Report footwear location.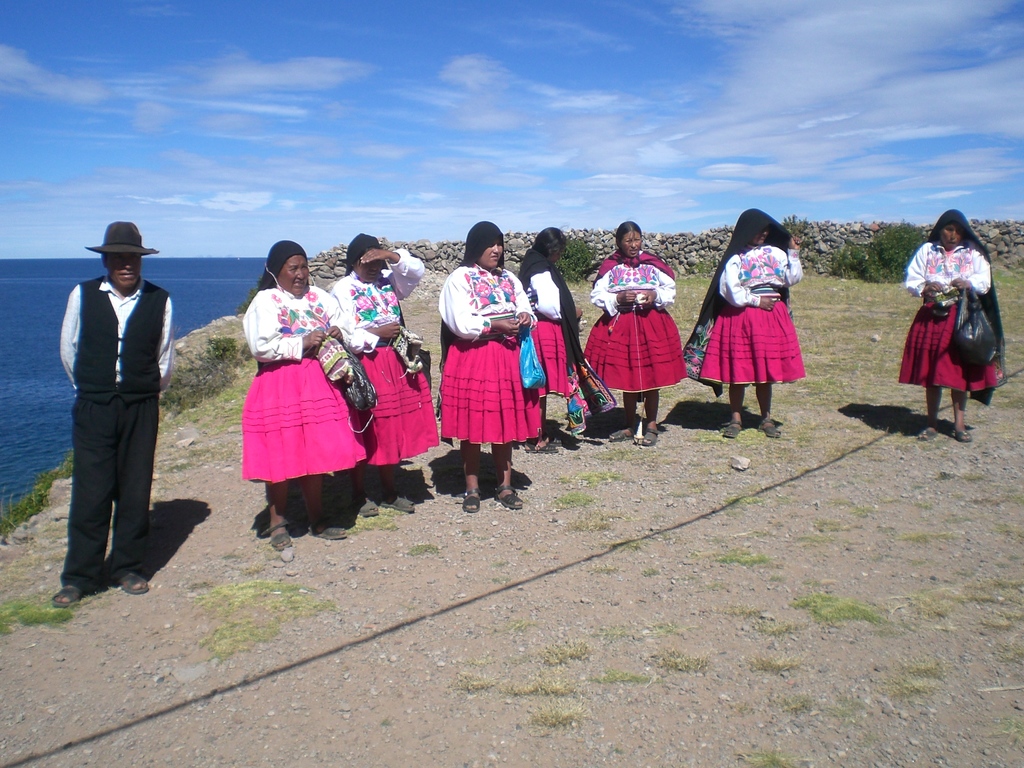
Report: detection(461, 488, 480, 511).
